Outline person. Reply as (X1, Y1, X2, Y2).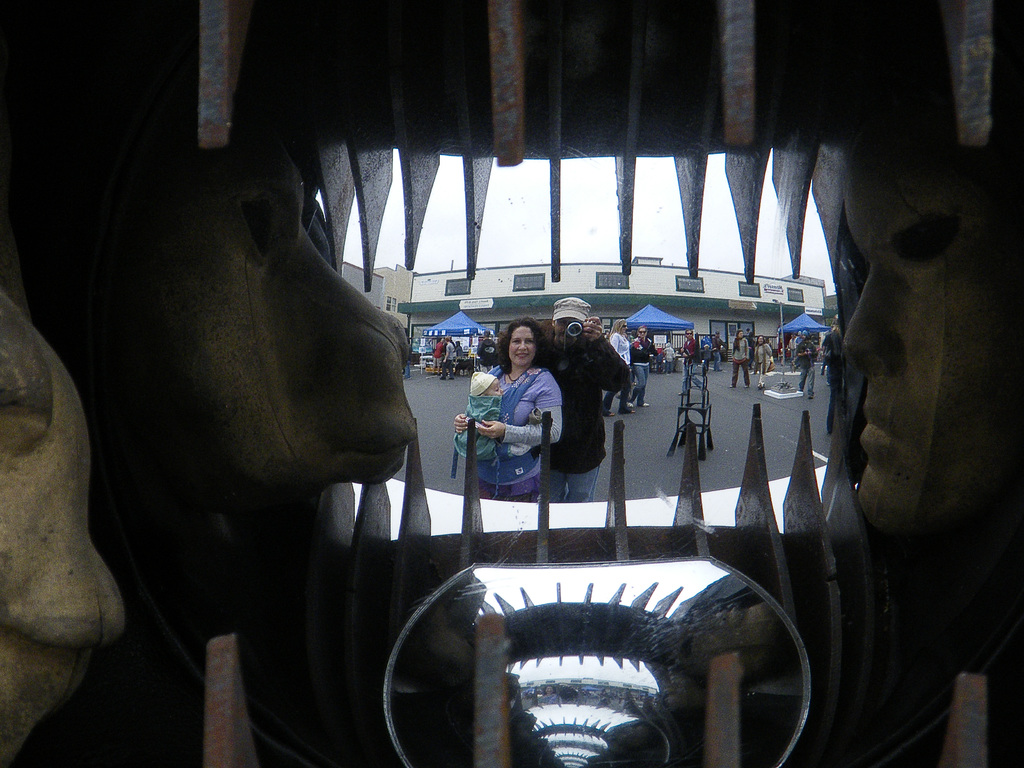
(450, 319, 562, 500).
